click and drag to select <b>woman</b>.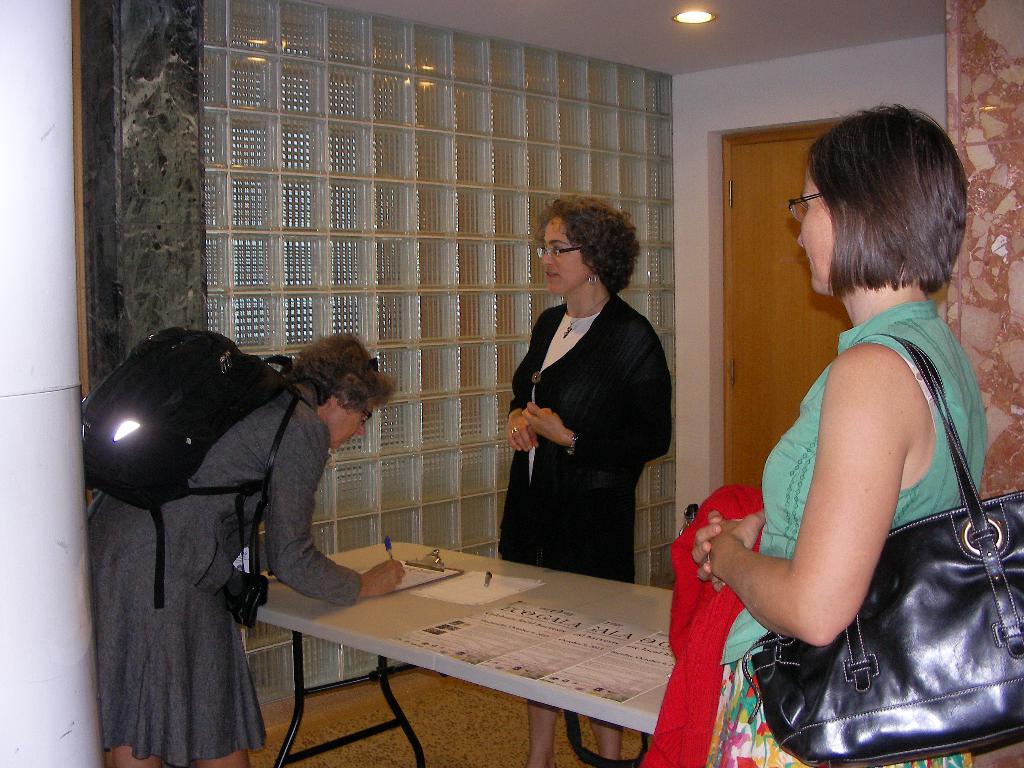
Selection: 499,190,674,767.
